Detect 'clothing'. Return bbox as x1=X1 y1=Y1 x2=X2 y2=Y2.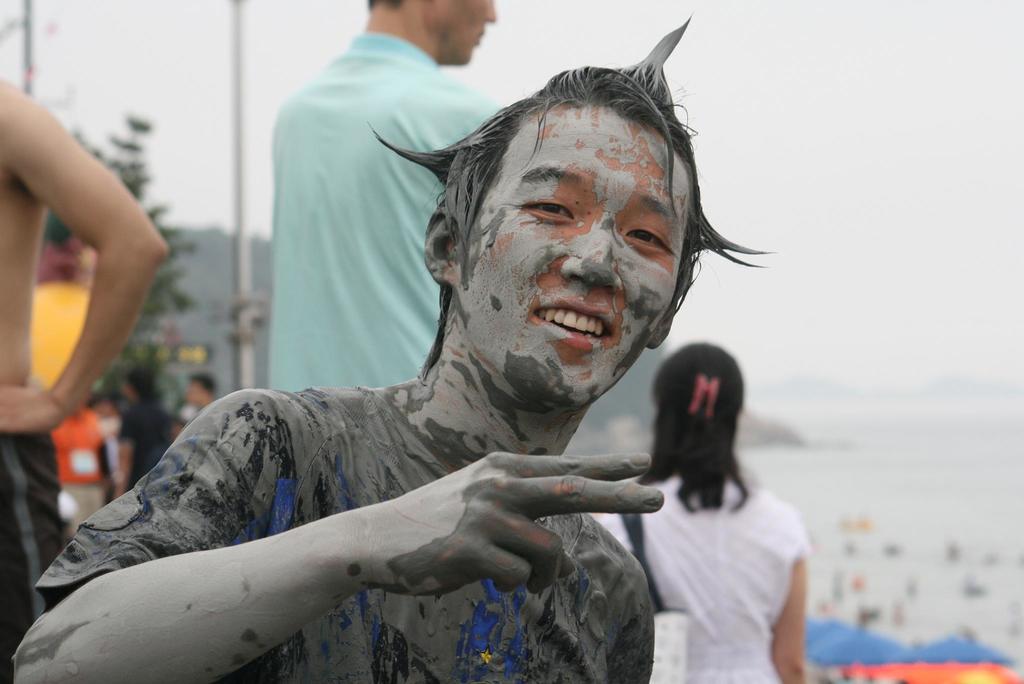
x1=267 y1=36 x2=492 y2=395.
